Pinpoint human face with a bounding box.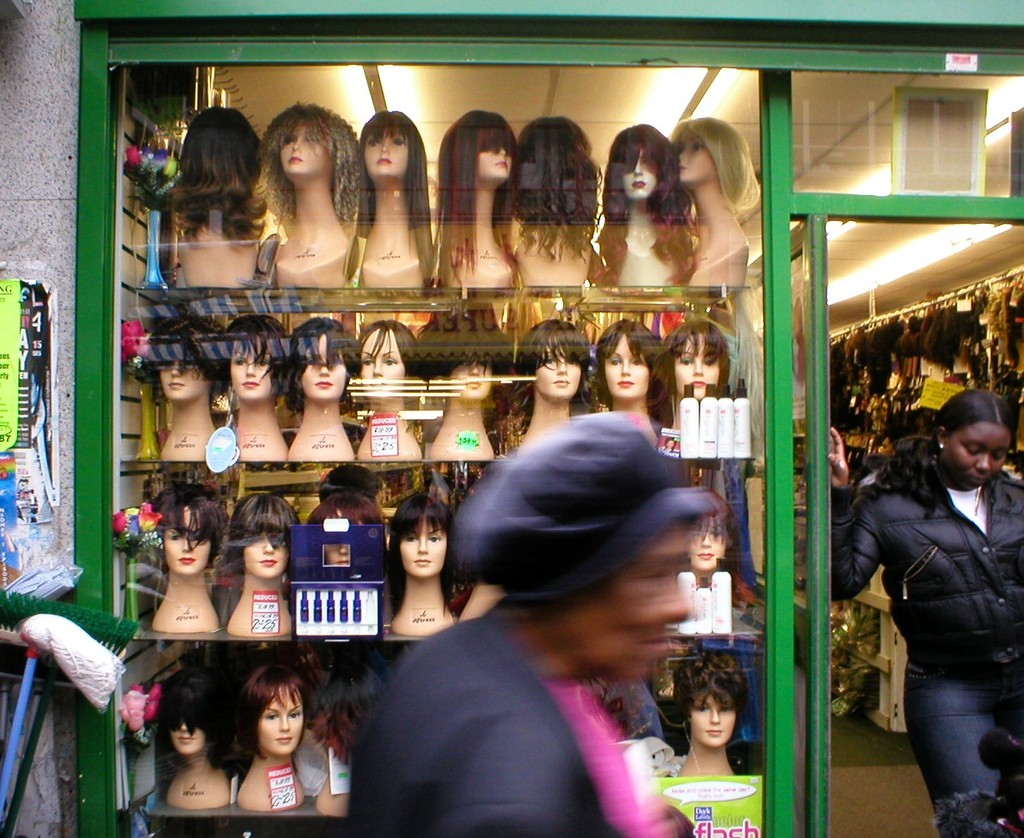
{"left": 620, "top": 141, "right": 659, "bottom": 198}.
